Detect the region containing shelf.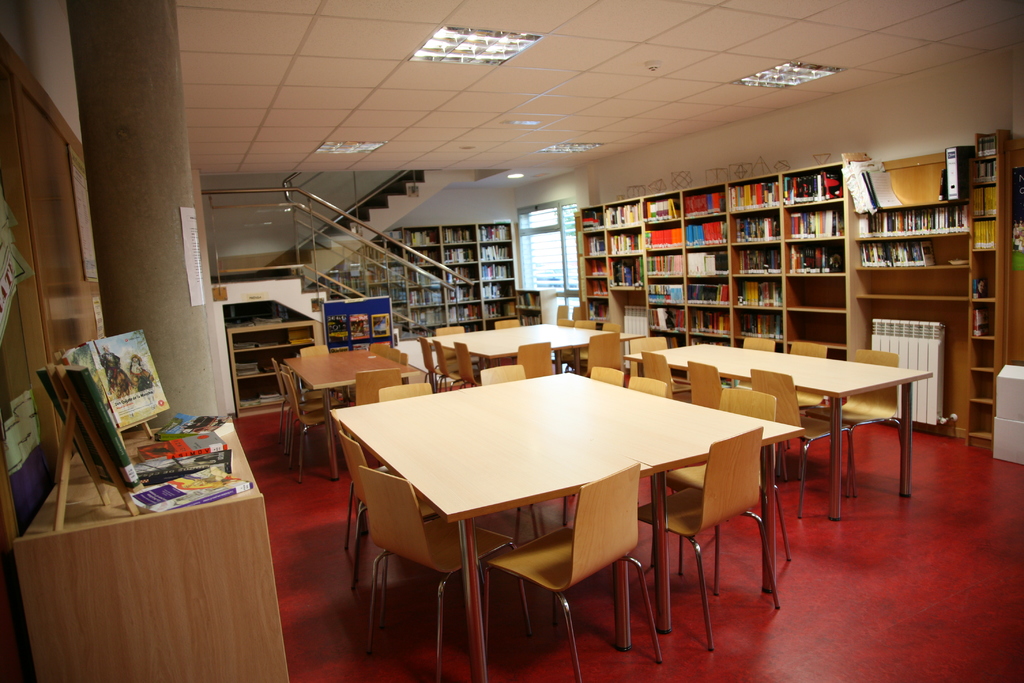
(x1=519, y1=282, x2=560, y2=324).
